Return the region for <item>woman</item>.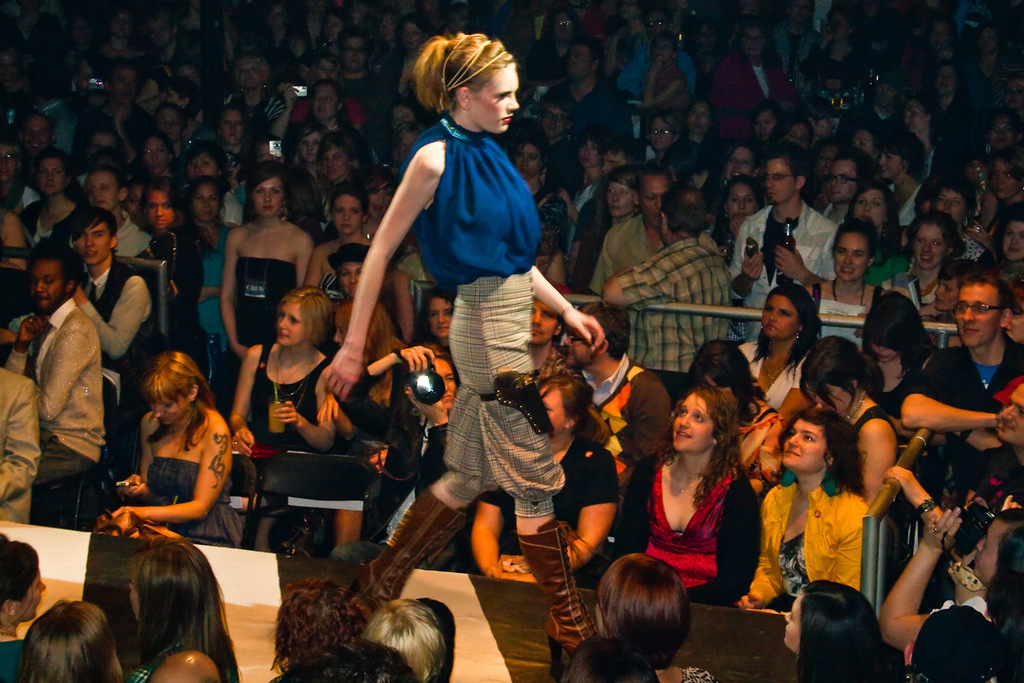
[383, 117, 435, 187].
